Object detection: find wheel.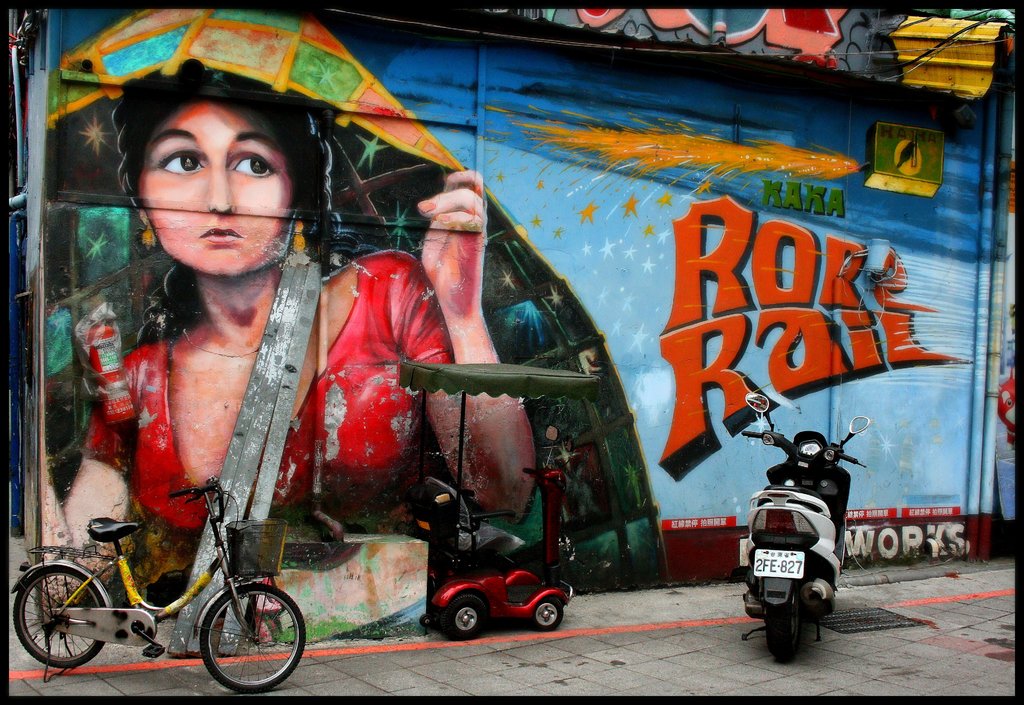
<bbox>438, 595, 485, 640</bbox>.
